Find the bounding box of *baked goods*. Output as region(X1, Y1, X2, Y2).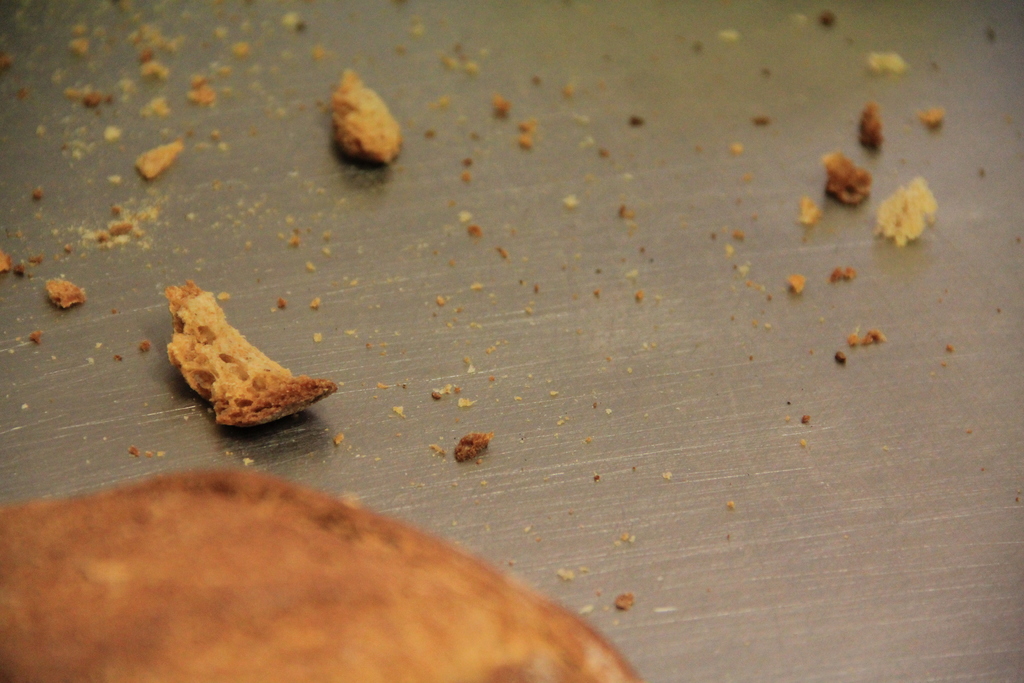
region(1, 454, 652, 682).
